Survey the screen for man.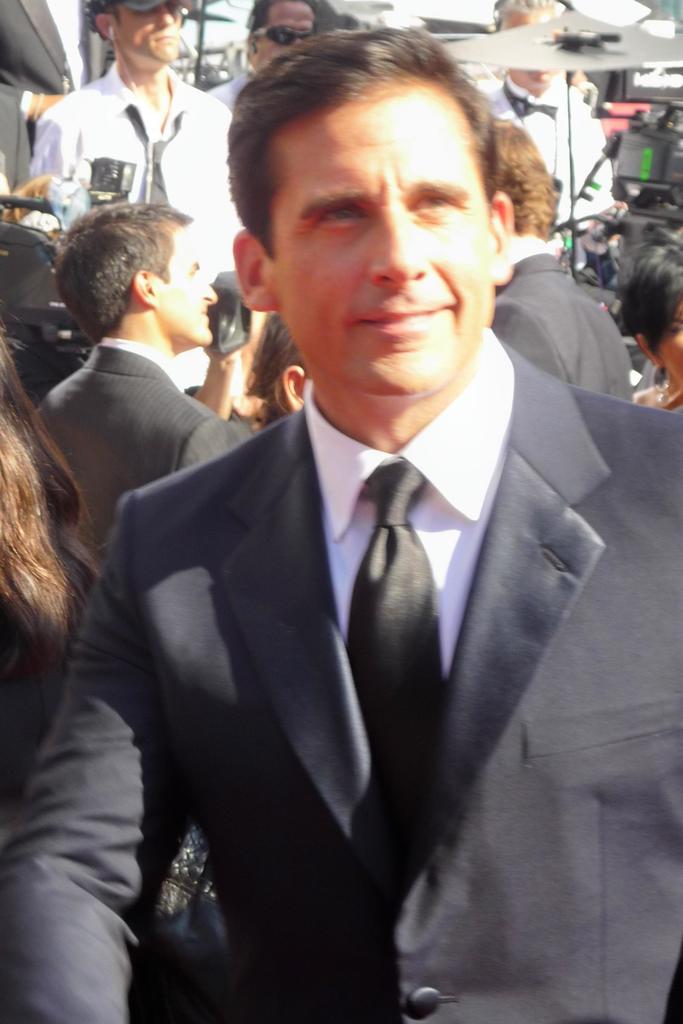
Survey found: (0,29,682,1023).
